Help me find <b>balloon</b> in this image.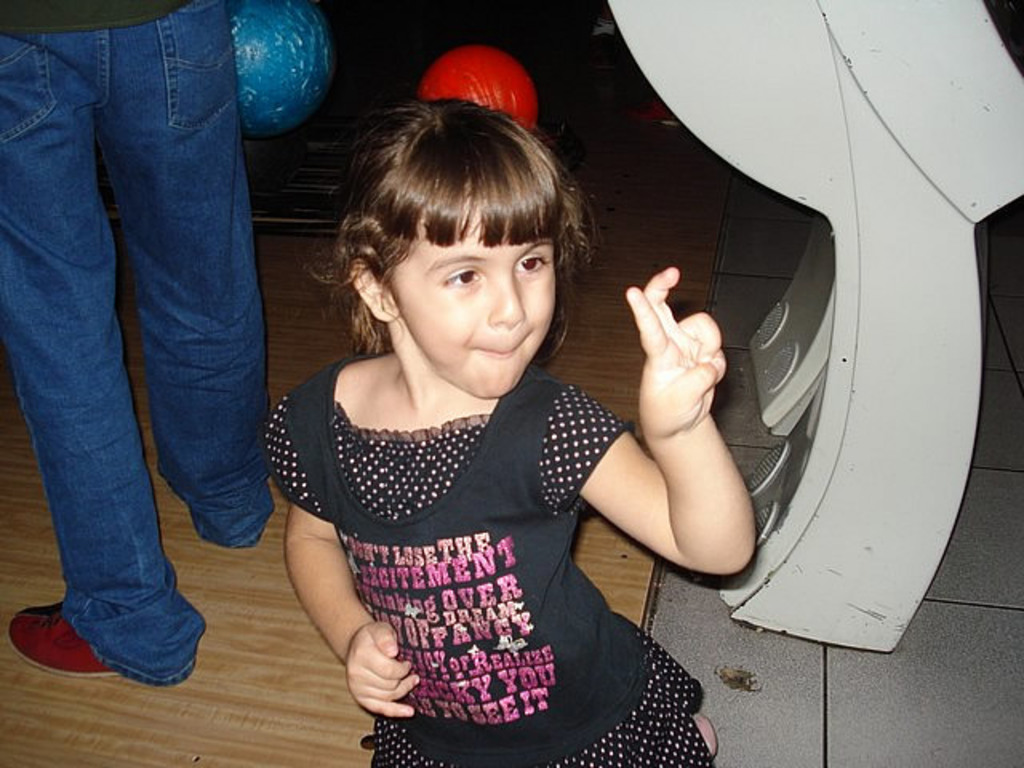
Found it: box(422, 46, 536, 125).
